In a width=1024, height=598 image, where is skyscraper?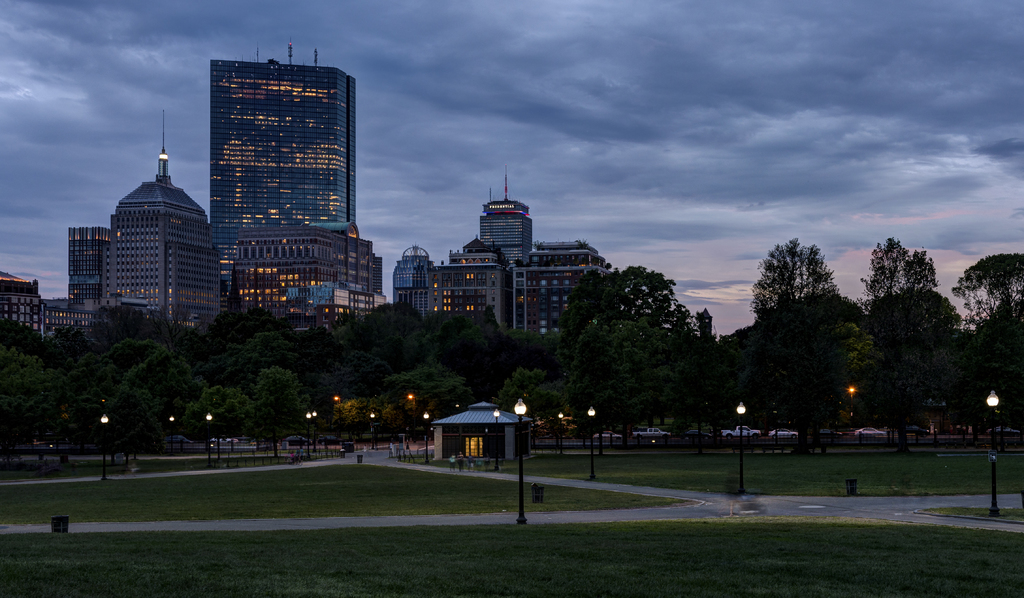
177, 38, 369, 325.
